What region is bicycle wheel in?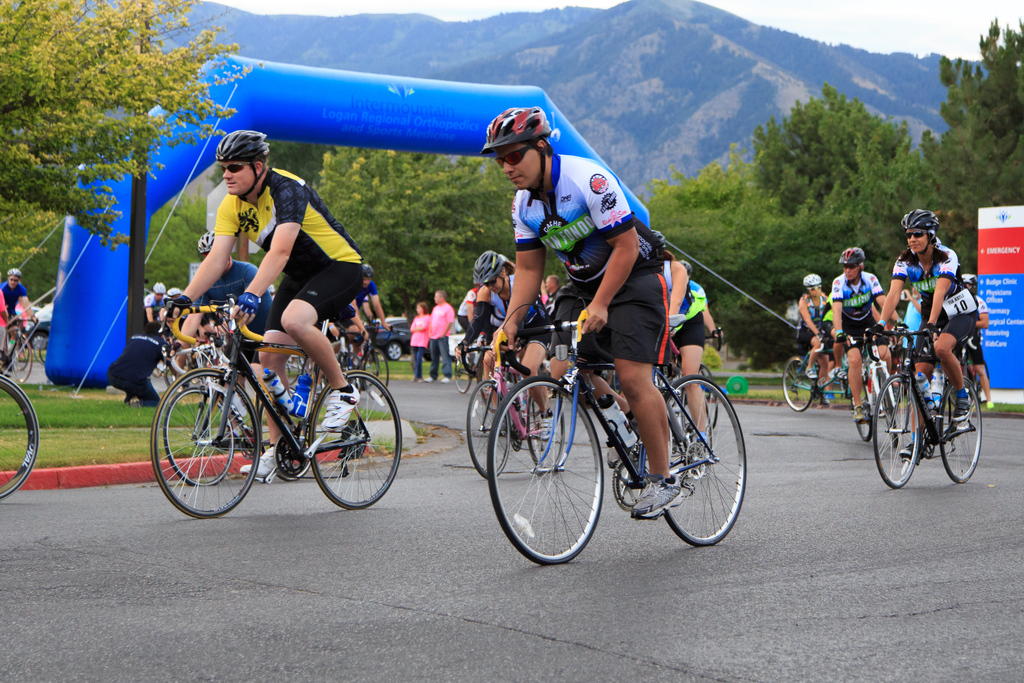
x1=362, y1=357, x2=380, y2=390.
